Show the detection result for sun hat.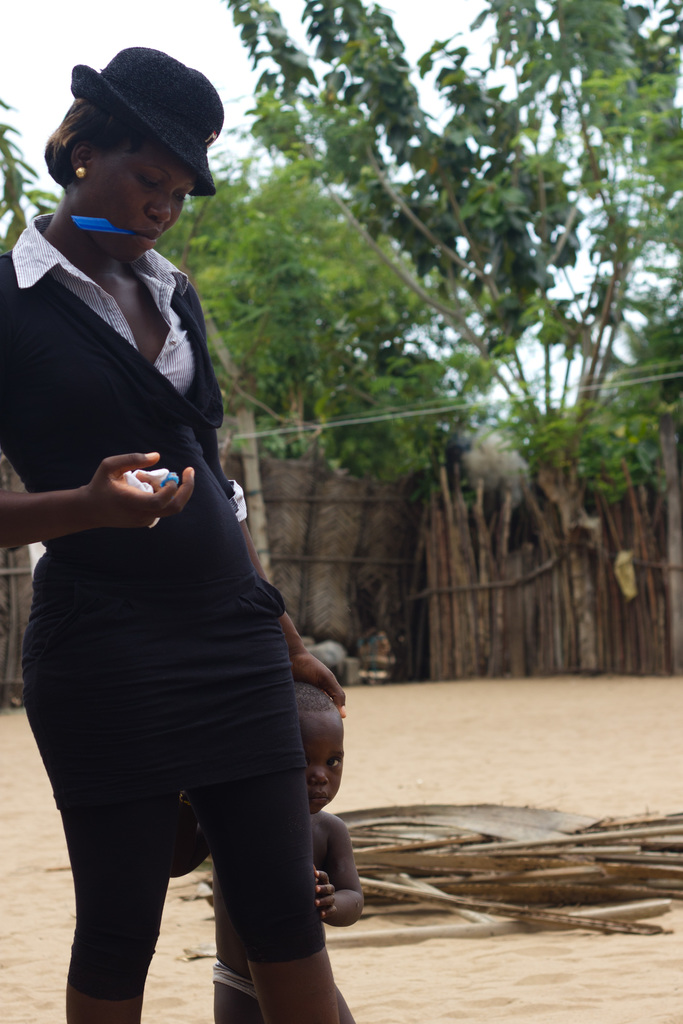
65 43 227 200.
